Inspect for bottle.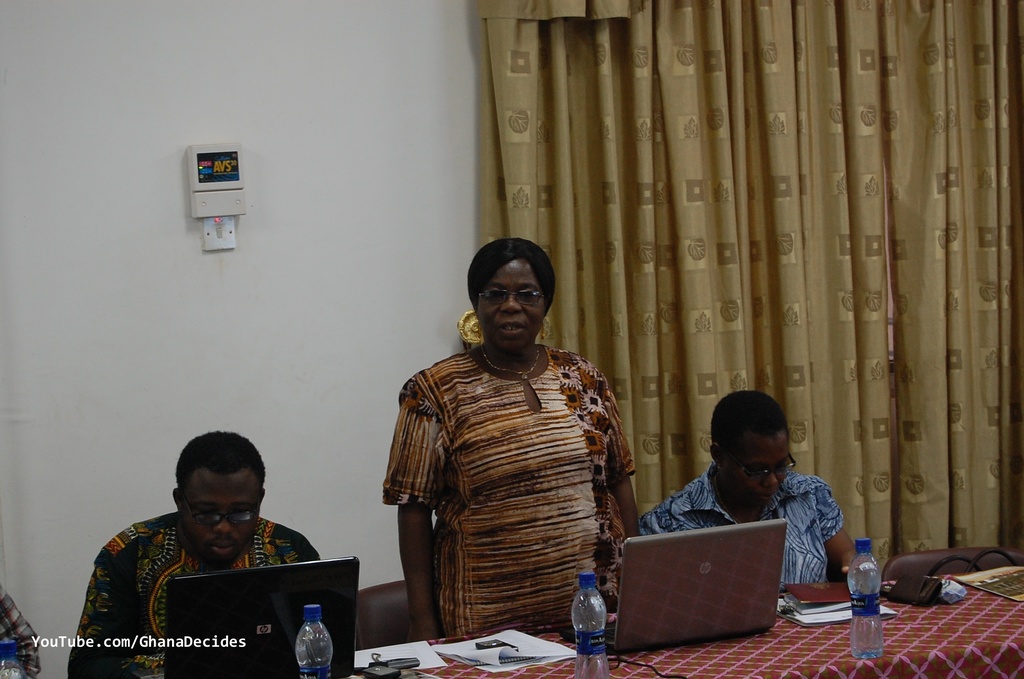
Inspection: bbox=[572, 572, 607, 678].
